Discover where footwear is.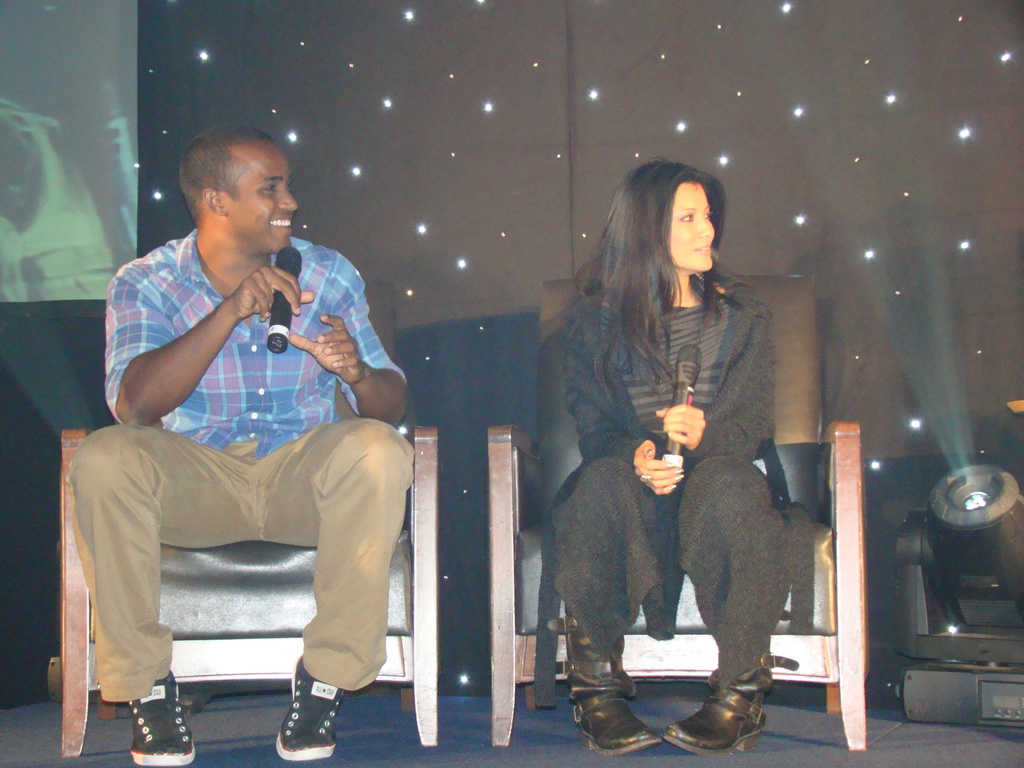
Discovered at bbox=(664, 639, 799, 759).
